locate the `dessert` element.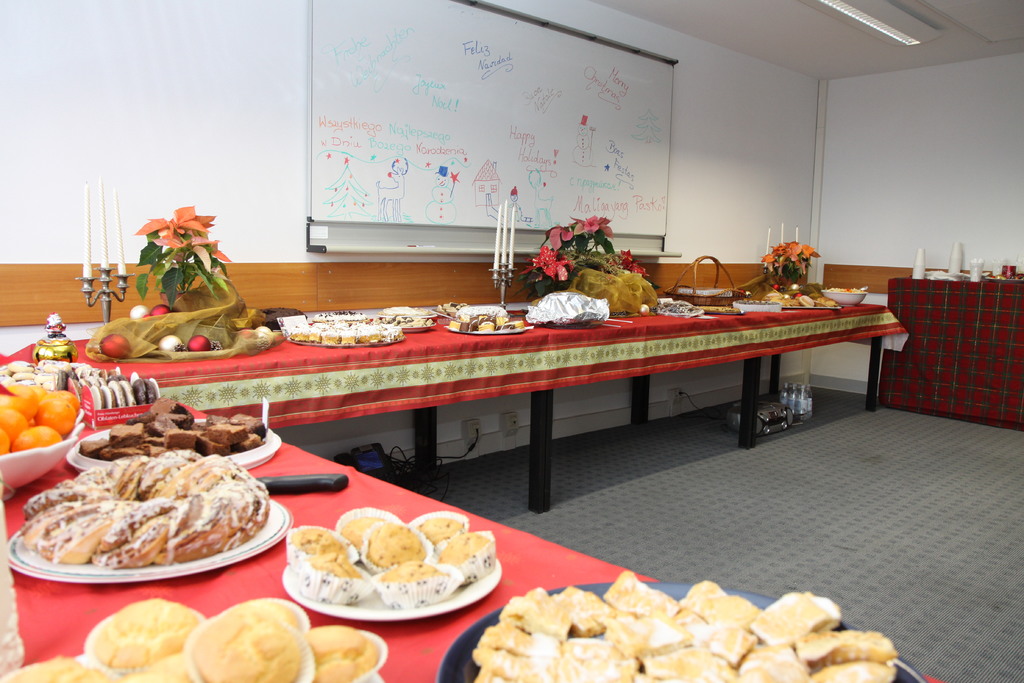
Element bbox: crop(377, 308, 429, 329).
